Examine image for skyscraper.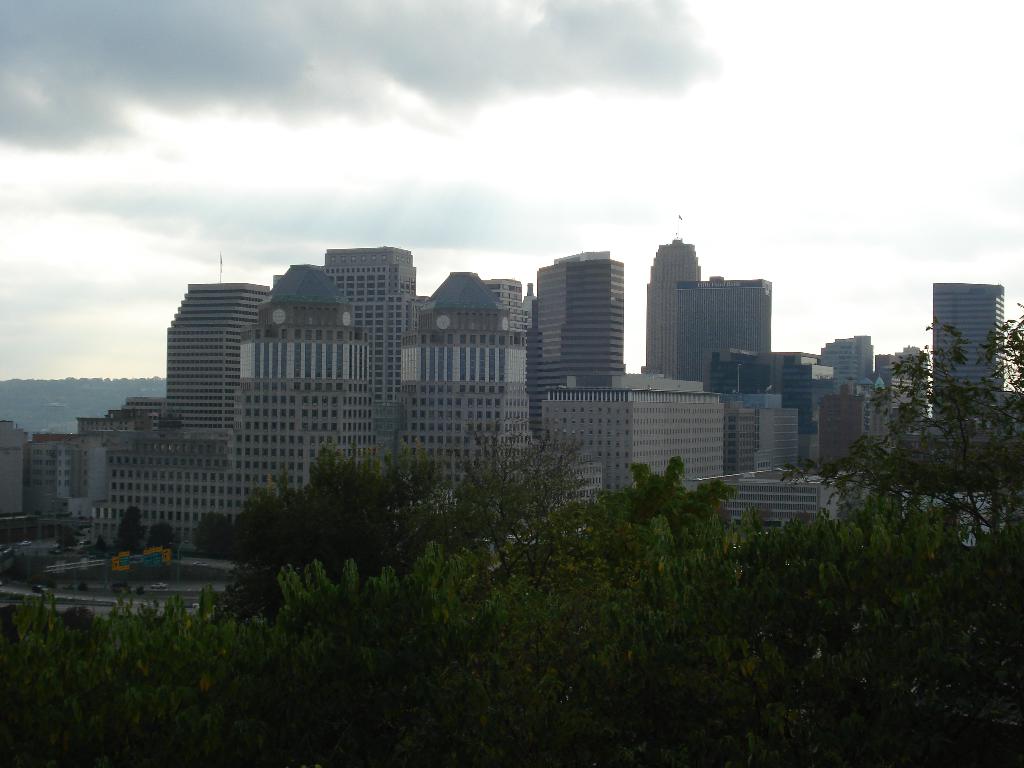
Examination result: left=930, top=284, right=1007, bottom=422.
